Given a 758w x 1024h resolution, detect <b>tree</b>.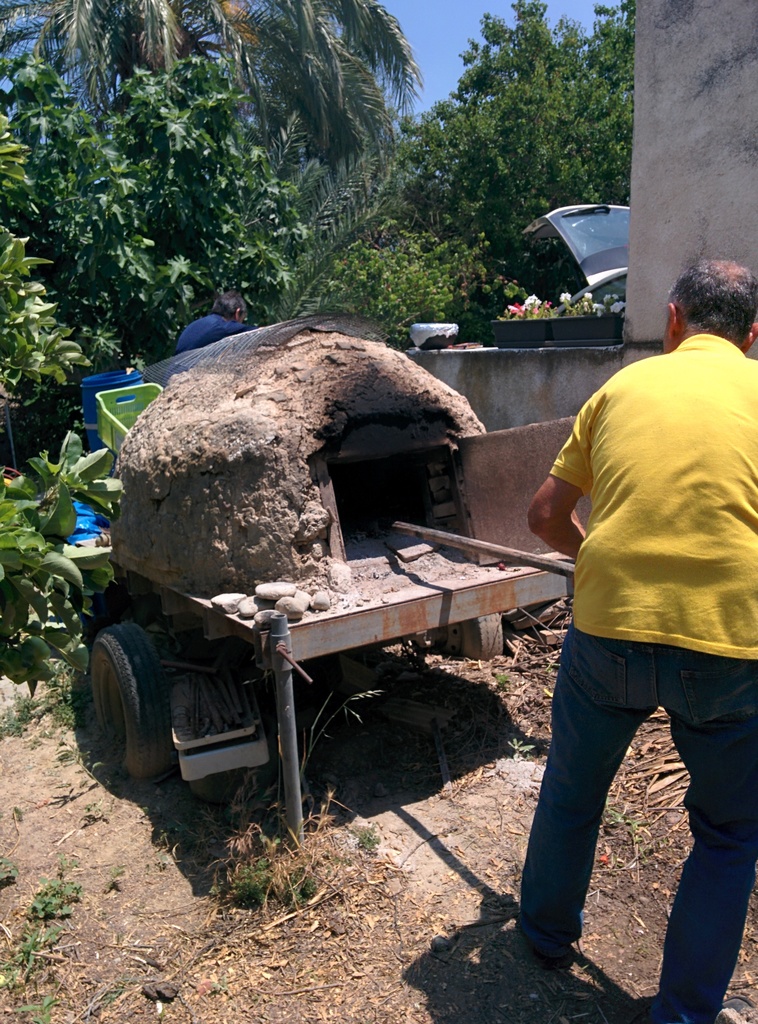
box=[0, 0, 424, 166].
